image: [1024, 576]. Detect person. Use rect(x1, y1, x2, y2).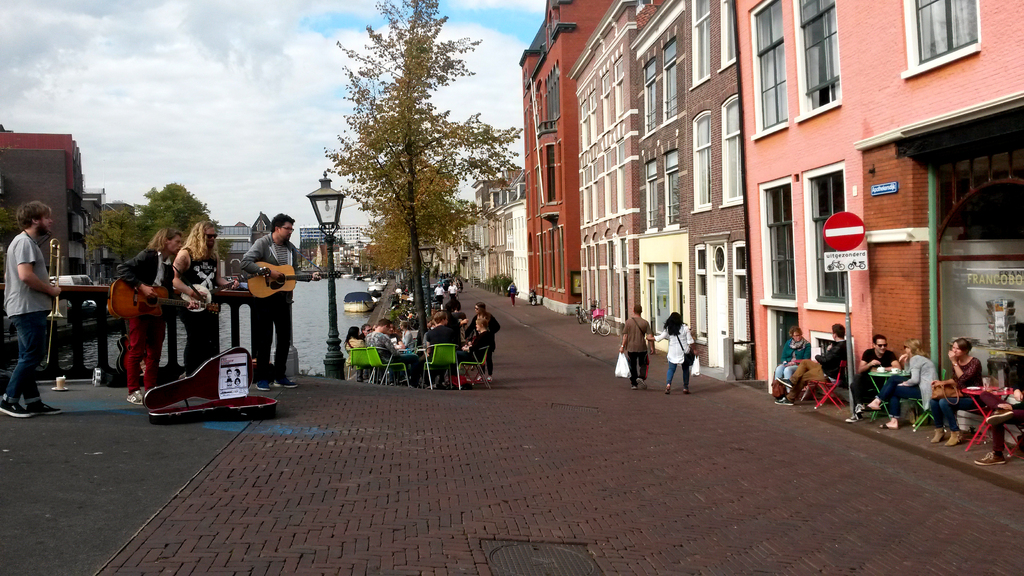
rect(228, 202, 289, 385).
